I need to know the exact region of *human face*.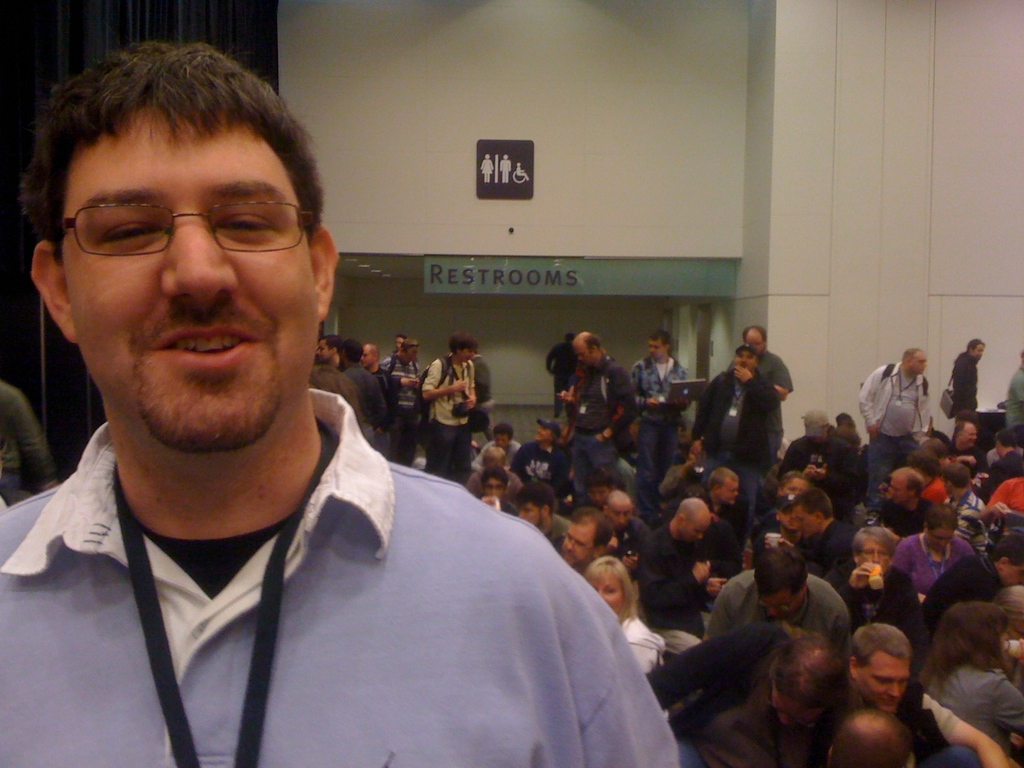
Region: 555:515:597:568.
